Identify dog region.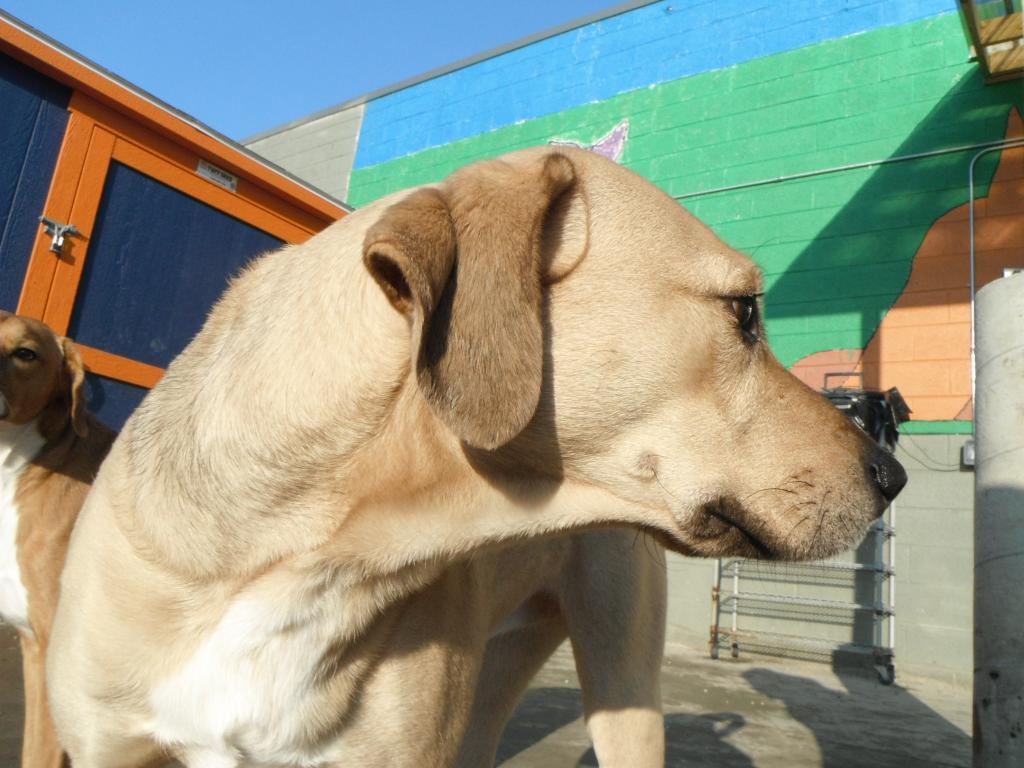
Region: BBox(0, 306, 118, 767).
